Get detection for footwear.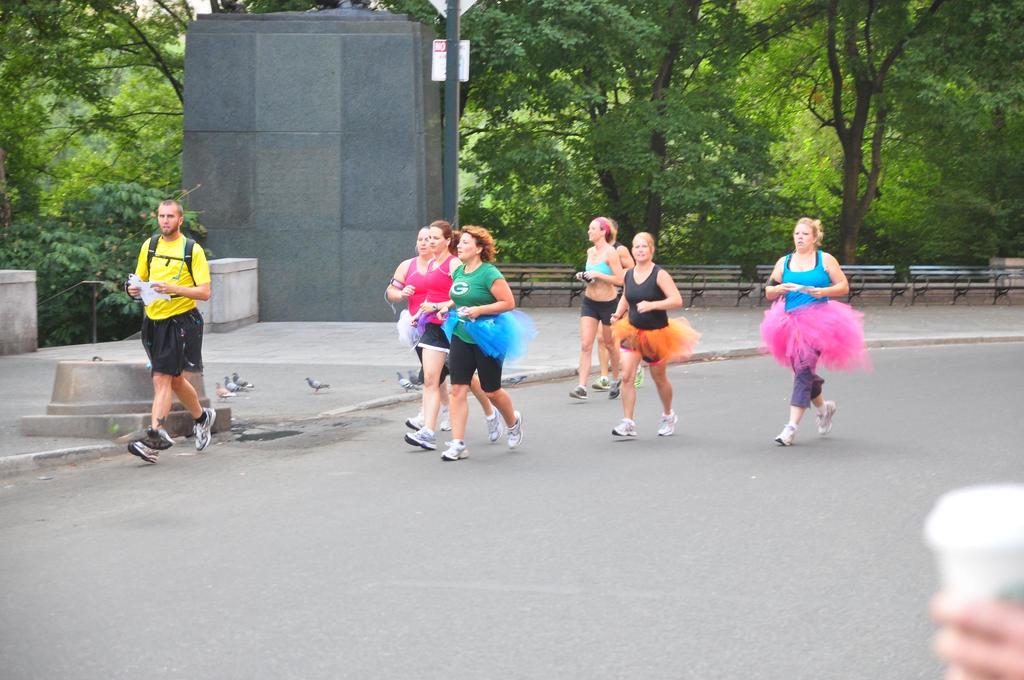
Detection: rect(632, 360, 645, 392).
